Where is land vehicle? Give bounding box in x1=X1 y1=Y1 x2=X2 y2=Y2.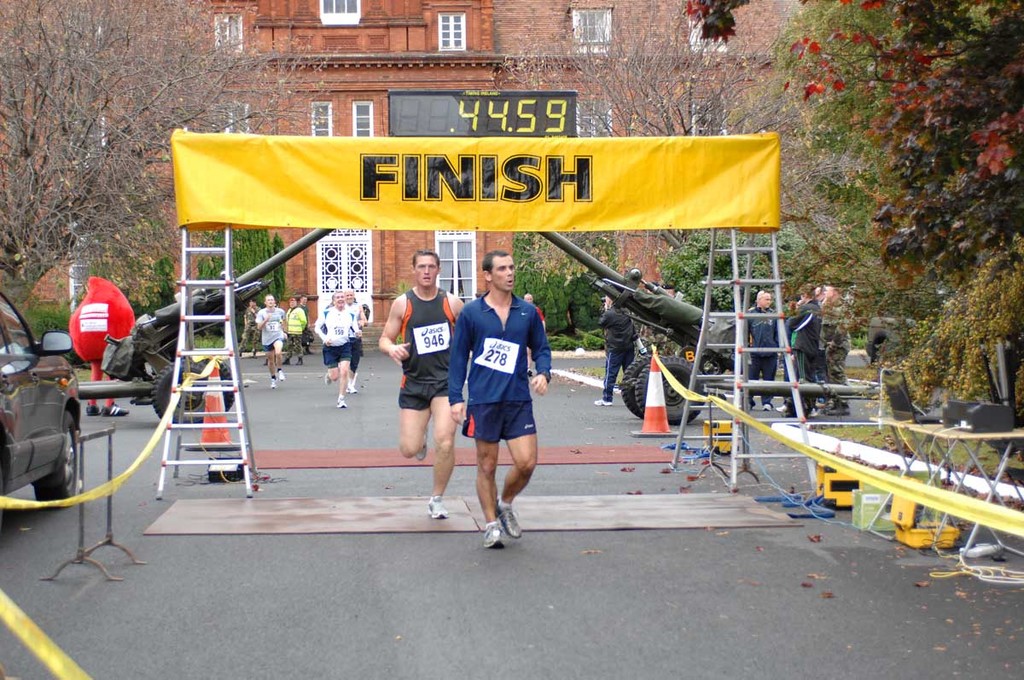
x1=6 y1=319 x2=112 y2=519.
